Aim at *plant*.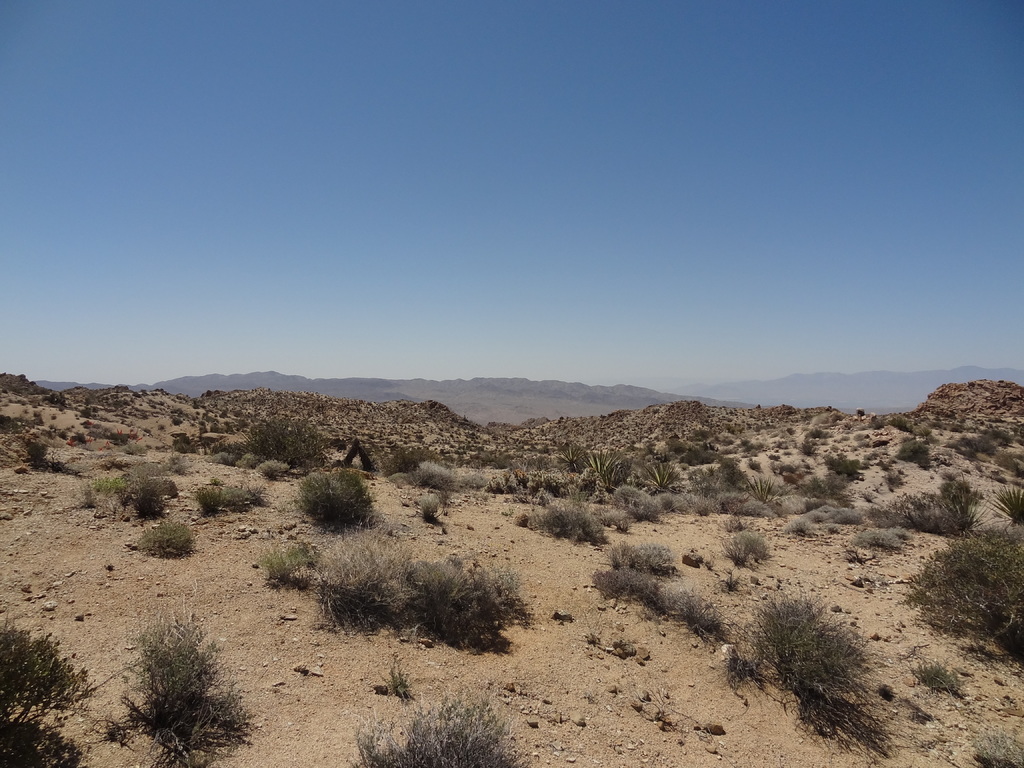
Aimed at Rect(724, 421, 739, 438).
